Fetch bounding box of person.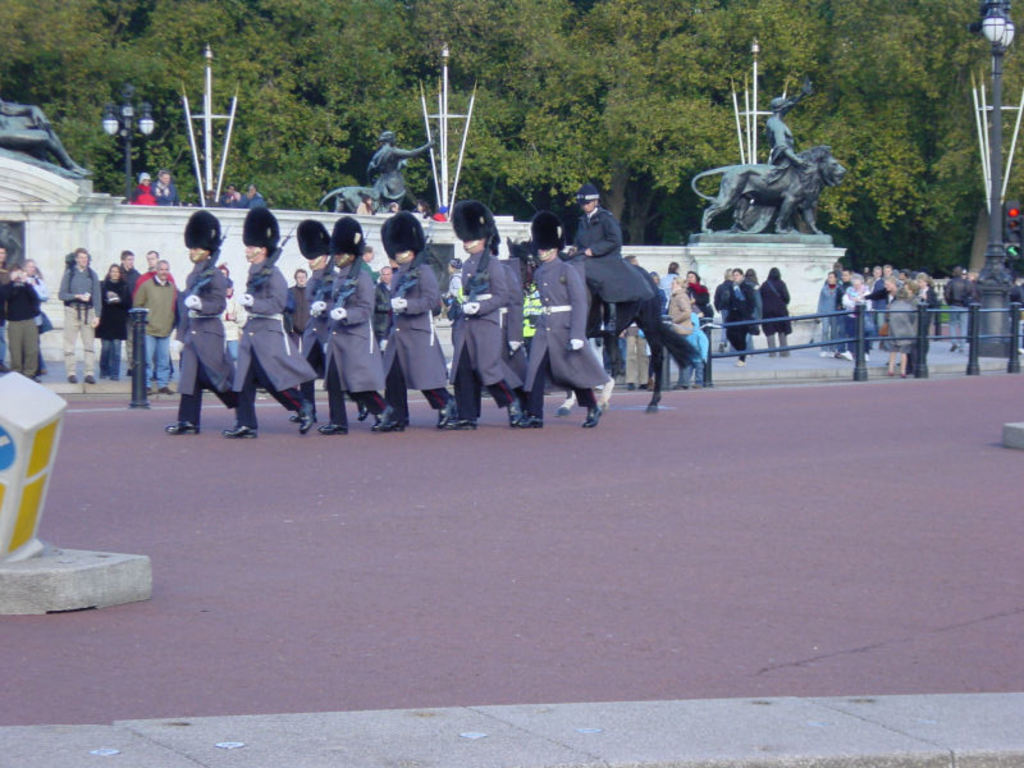
Bbox: pyautogui.locateOnScreen(224, 253, 247, 375).
